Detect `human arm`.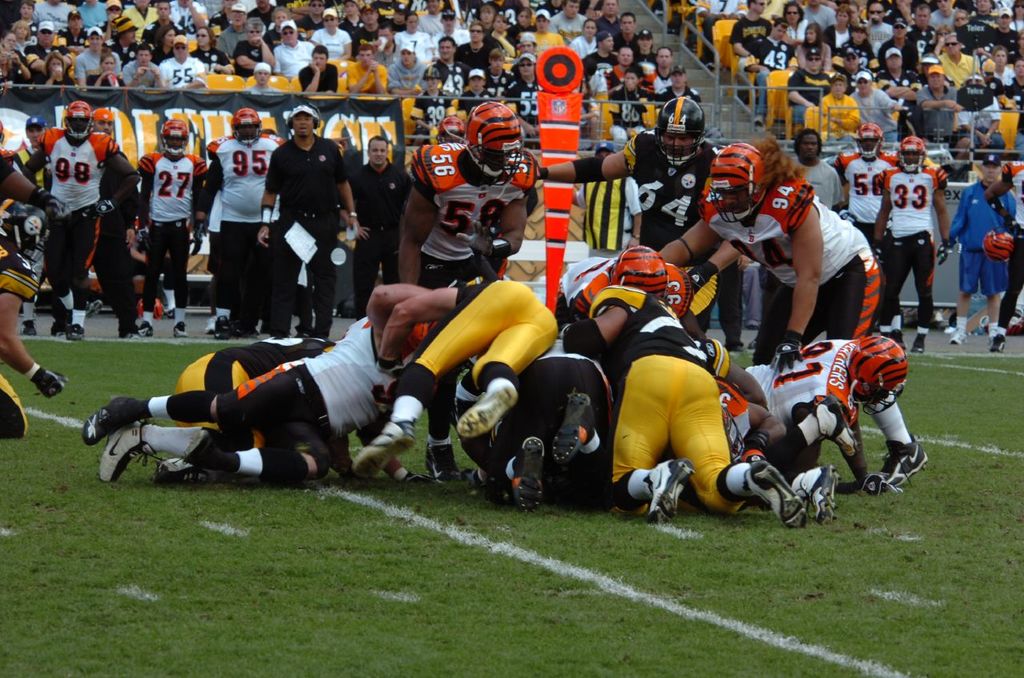
Detected at 531/143/632/182.
